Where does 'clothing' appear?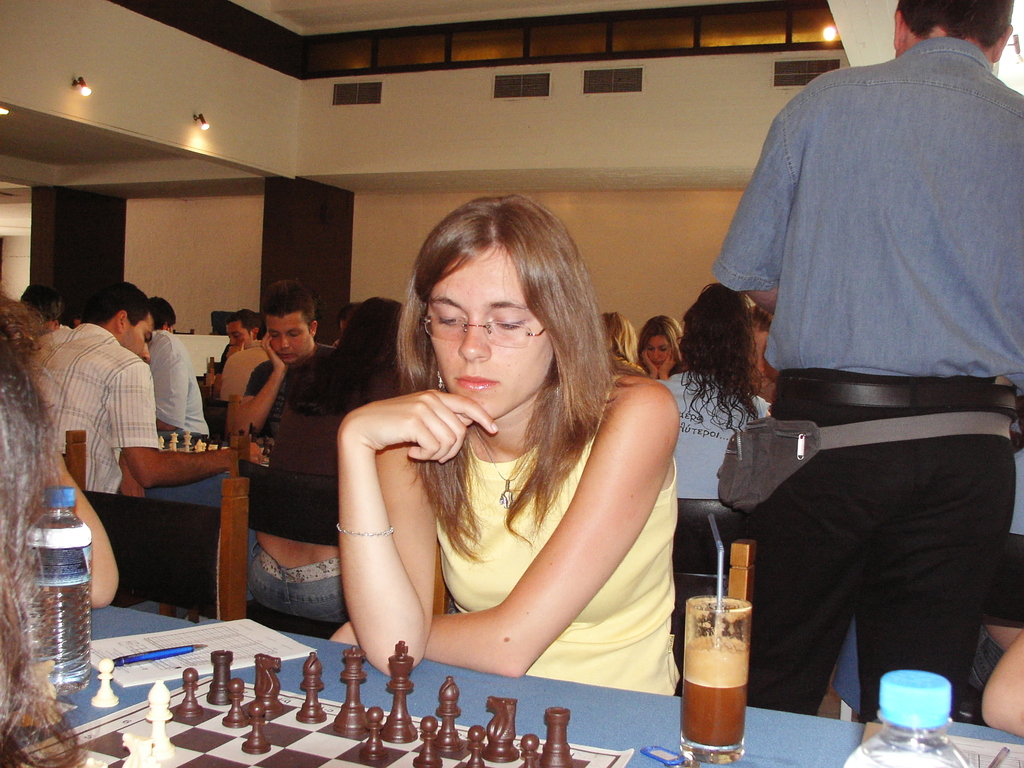
Appears at x1=33 y1=322 x2=156 y2=492.
